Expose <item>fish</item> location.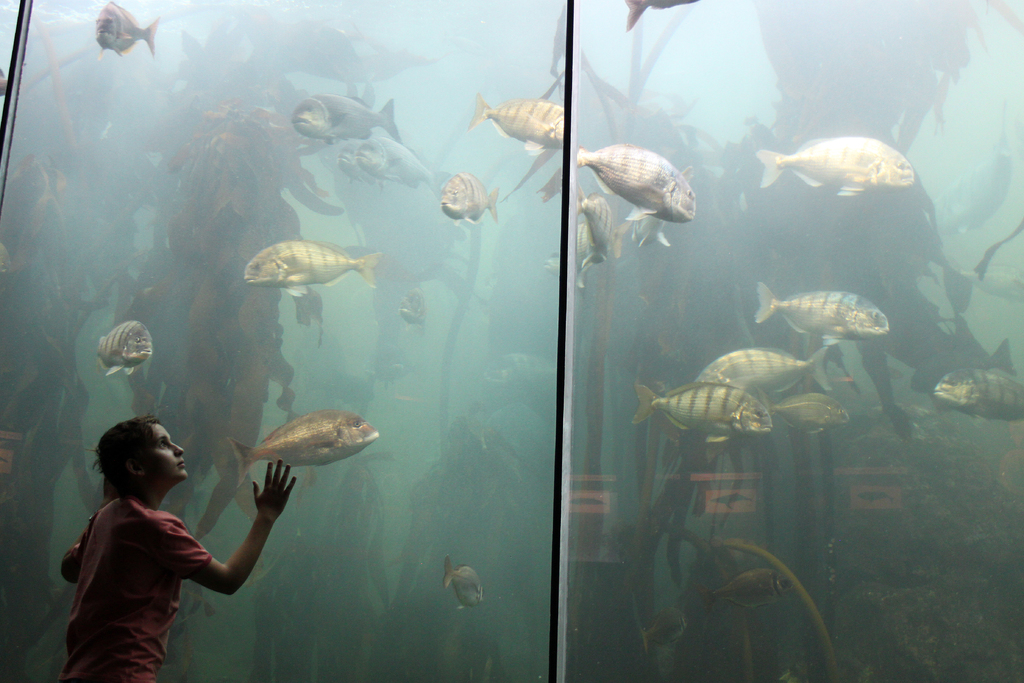
Exposed at (446,556,484,607).
